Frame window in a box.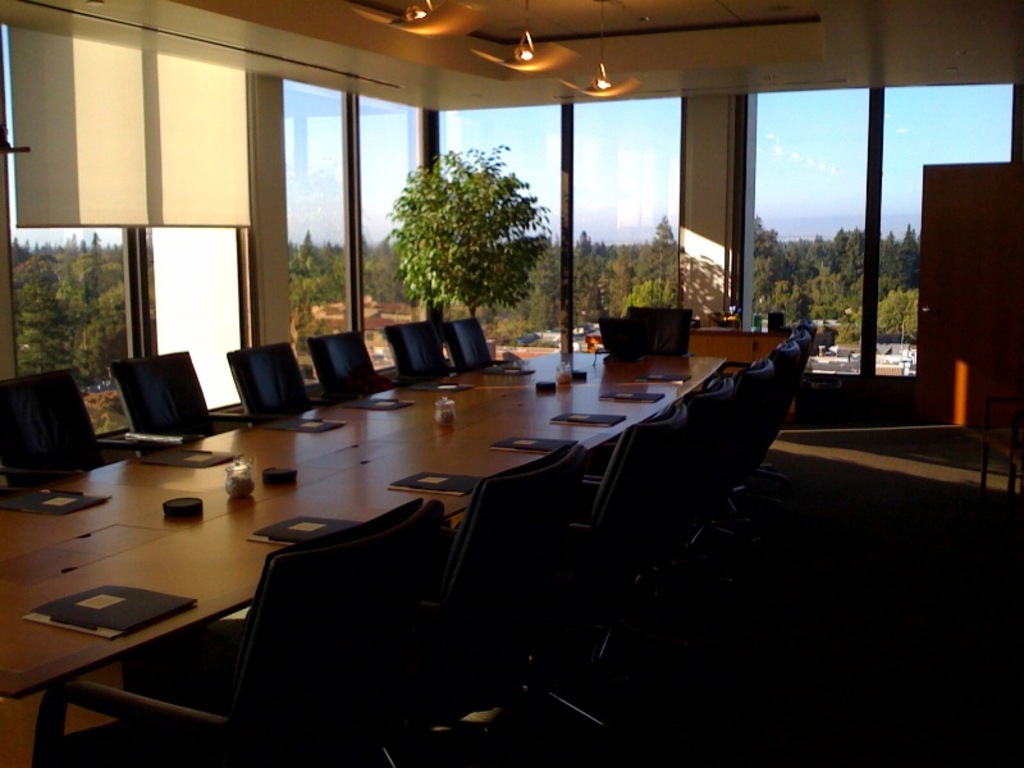
(x1=140, y1=229, x2=247, y2=410).
